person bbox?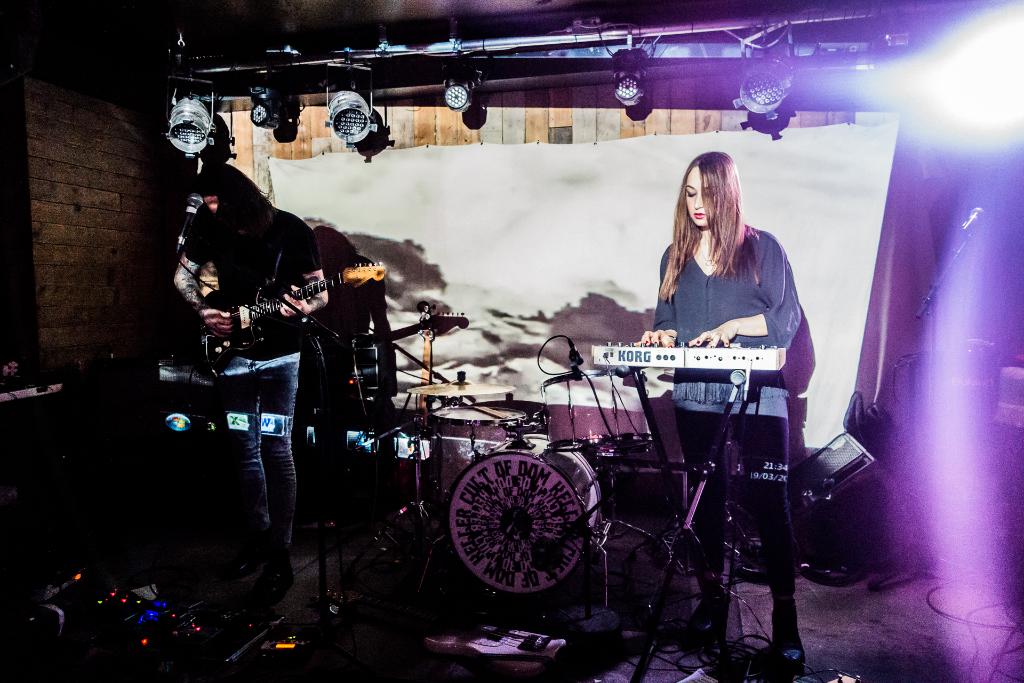
643 154 797 385
